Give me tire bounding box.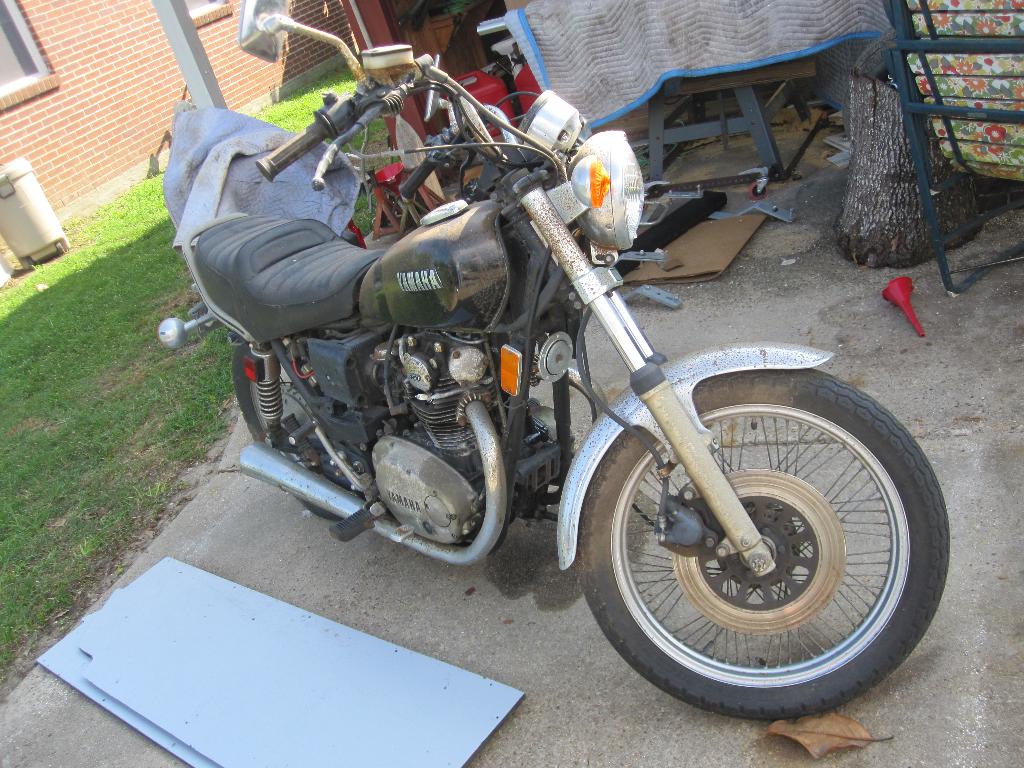
bbox(570, 372, 949, 719).
